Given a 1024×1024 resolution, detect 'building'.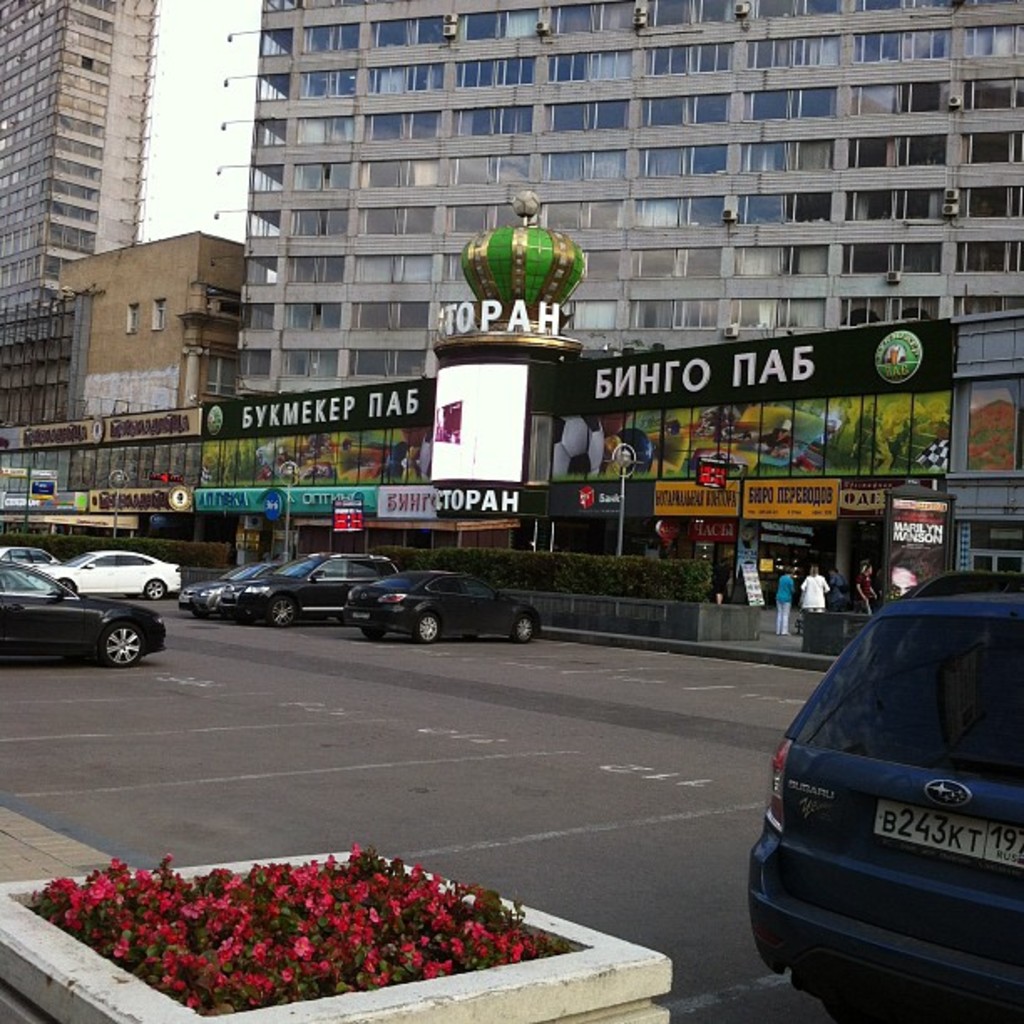
0, 2, 169, 432.
